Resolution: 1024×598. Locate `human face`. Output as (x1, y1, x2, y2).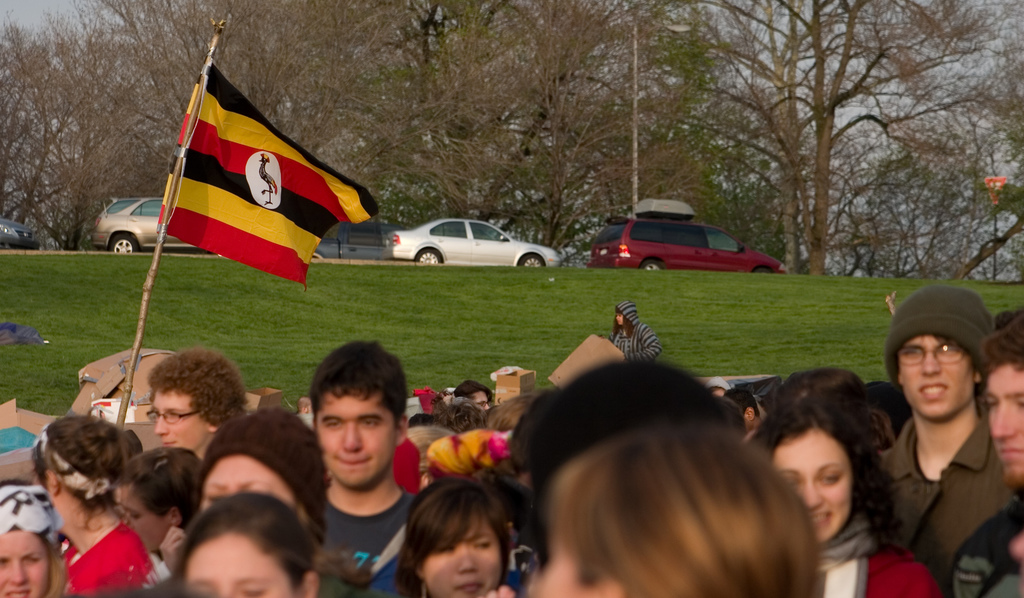
(157, 390, 207, 450).
